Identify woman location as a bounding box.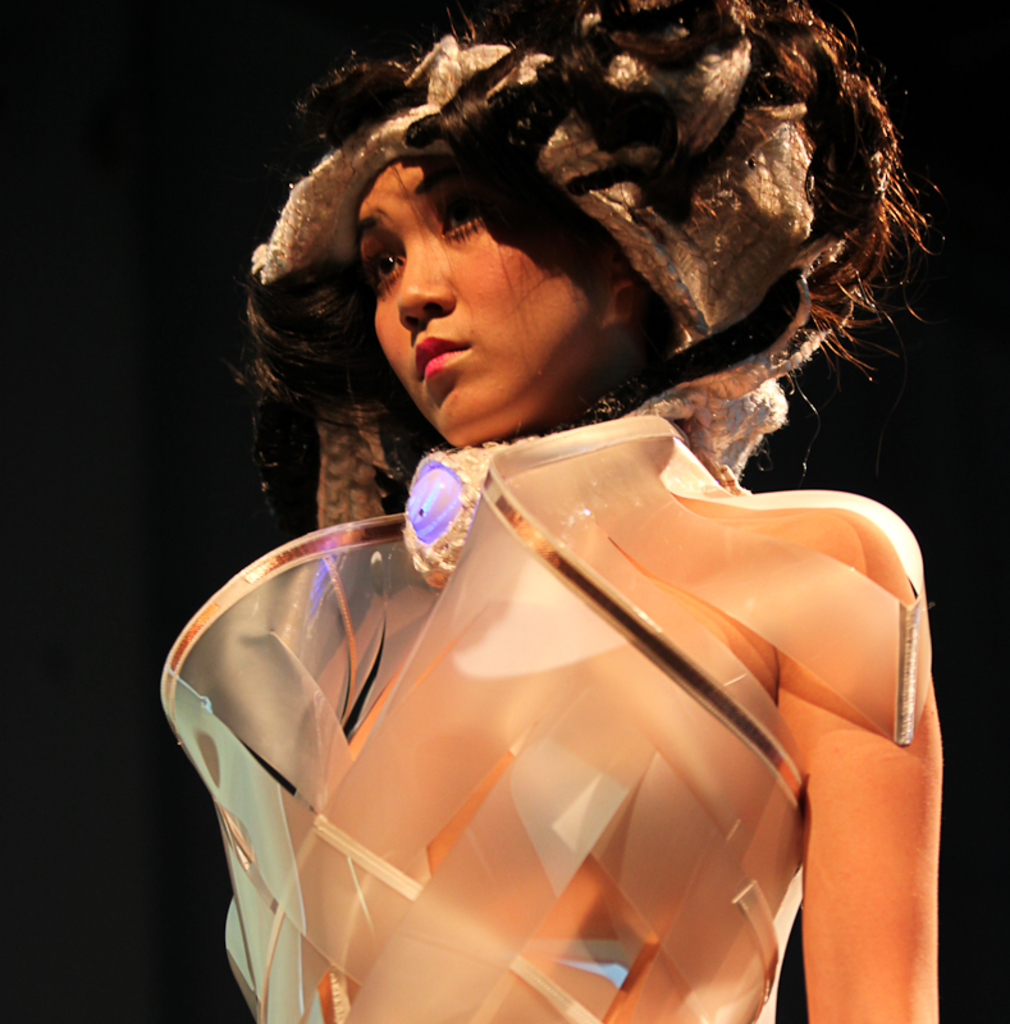
<region>143, 45, 986, 968</region>.
